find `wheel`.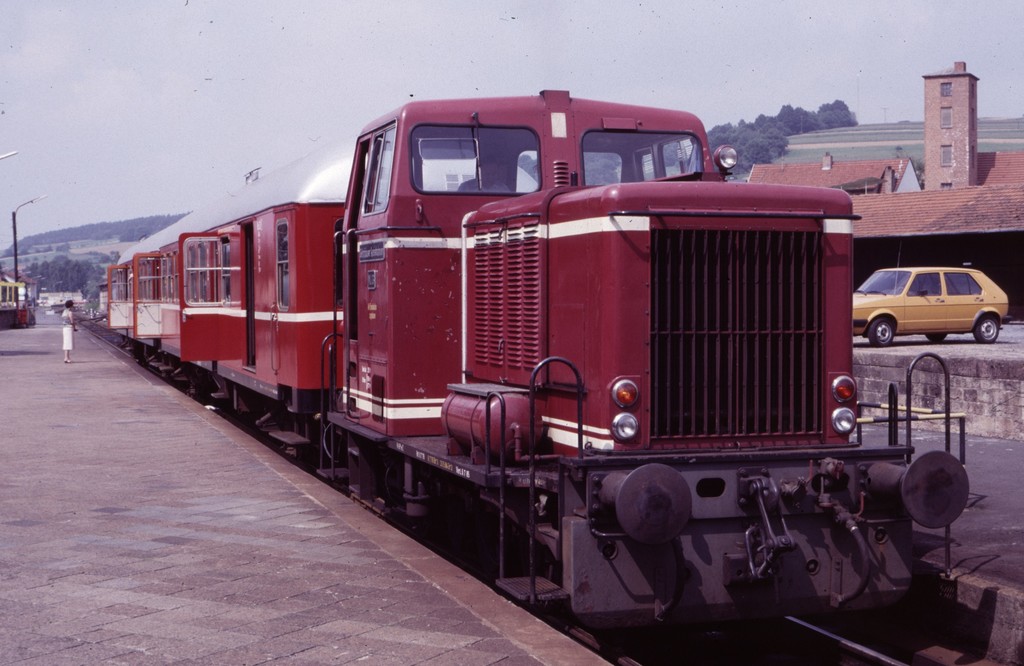
<region>975, 314, 1002, 341</region>.
